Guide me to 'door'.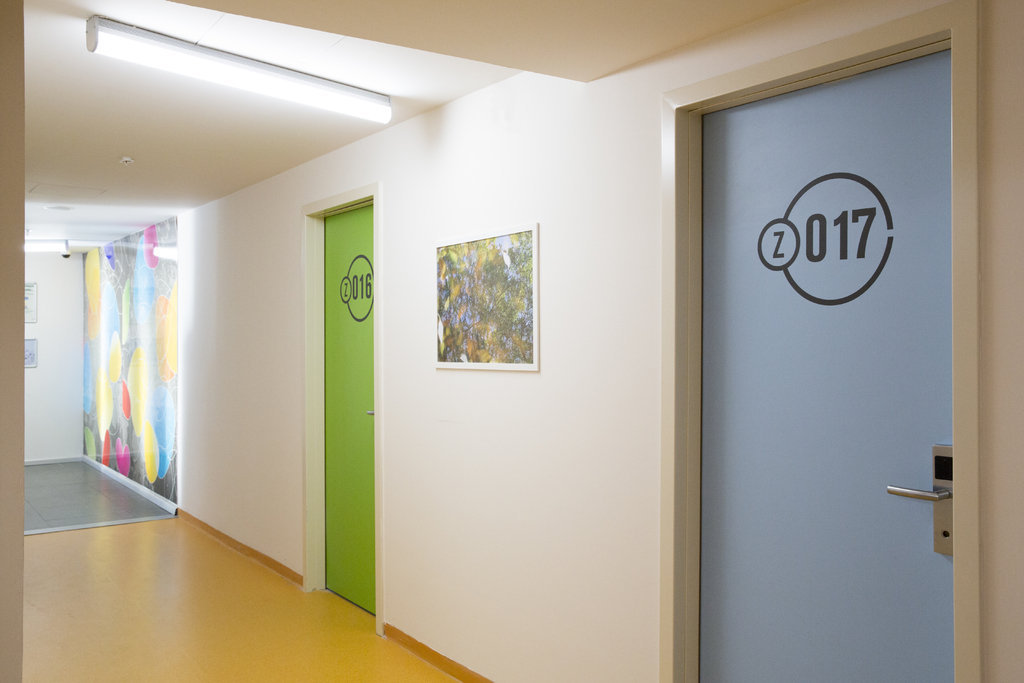
Guidance: left=692, top=0, right=984, bottom=670.
